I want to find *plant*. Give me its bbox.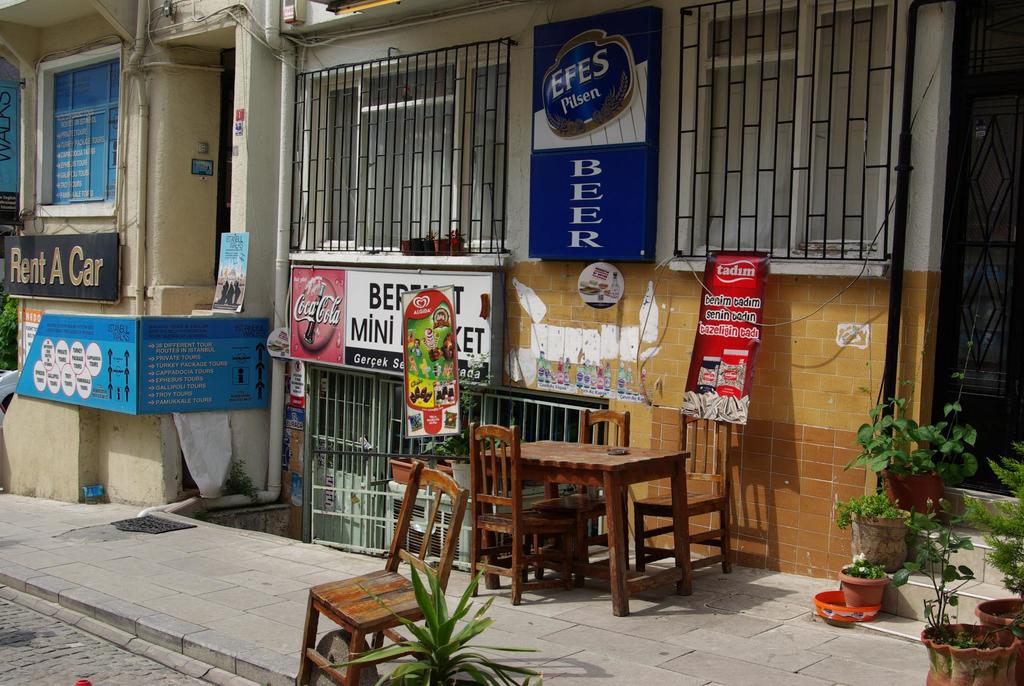
[326, 555, 522, 685].
